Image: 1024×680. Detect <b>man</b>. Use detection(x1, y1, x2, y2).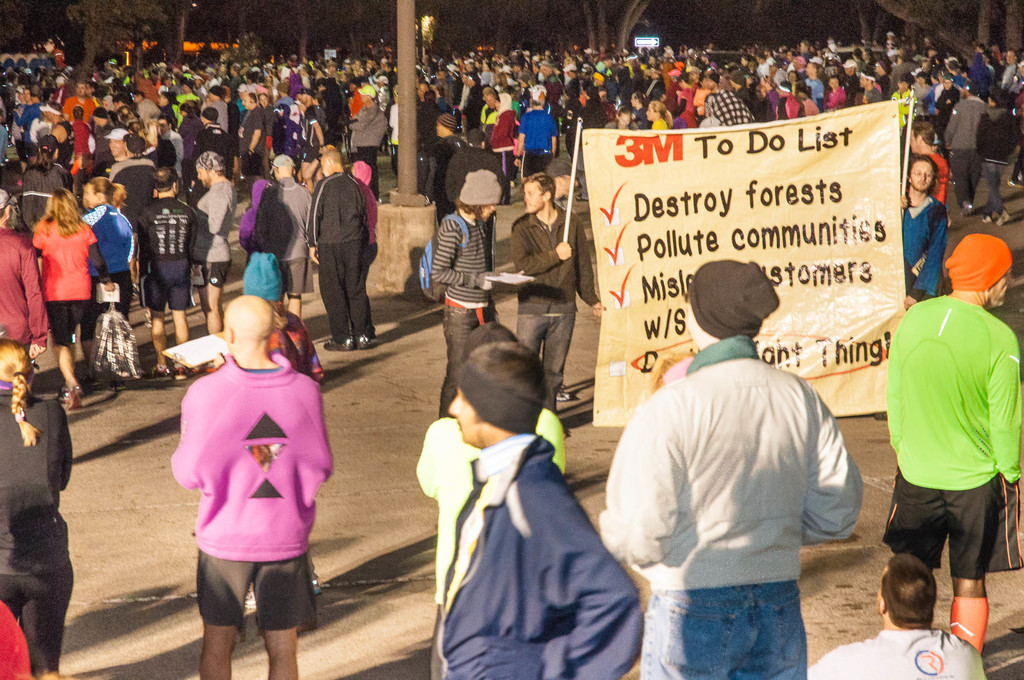
detection(266, 152, 312, 315).
